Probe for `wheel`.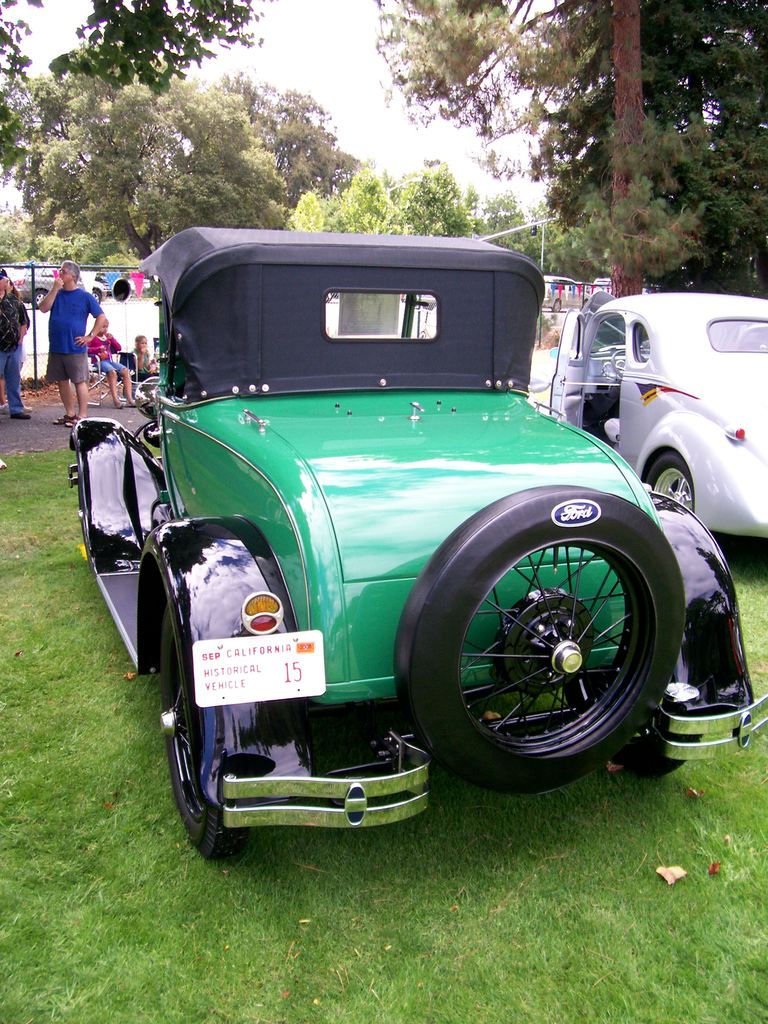
Probe result: bbox(162, 601, 265, 869).
